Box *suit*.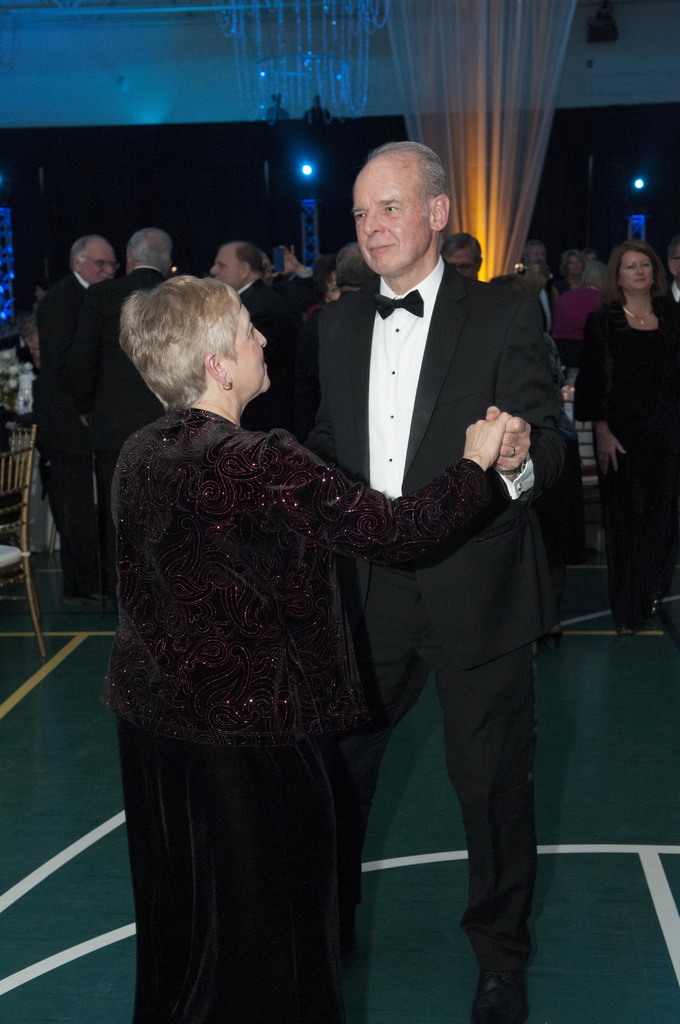
[left=32, top=273, right=85, bottom=576].
